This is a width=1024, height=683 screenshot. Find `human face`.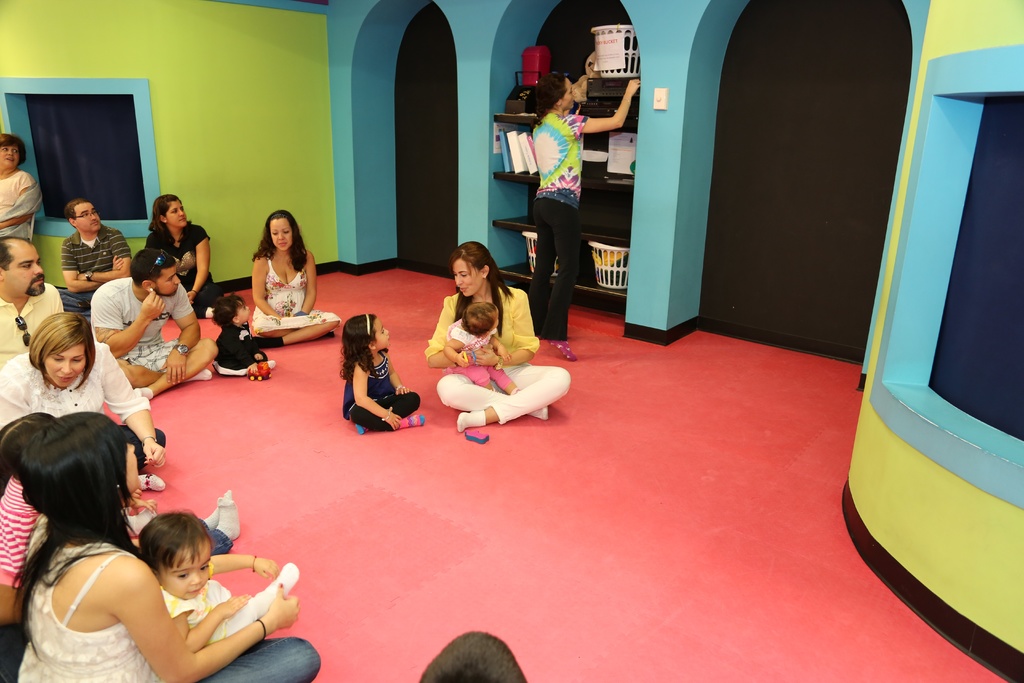
Bounding box: <box>164,195,187,231</box>.
